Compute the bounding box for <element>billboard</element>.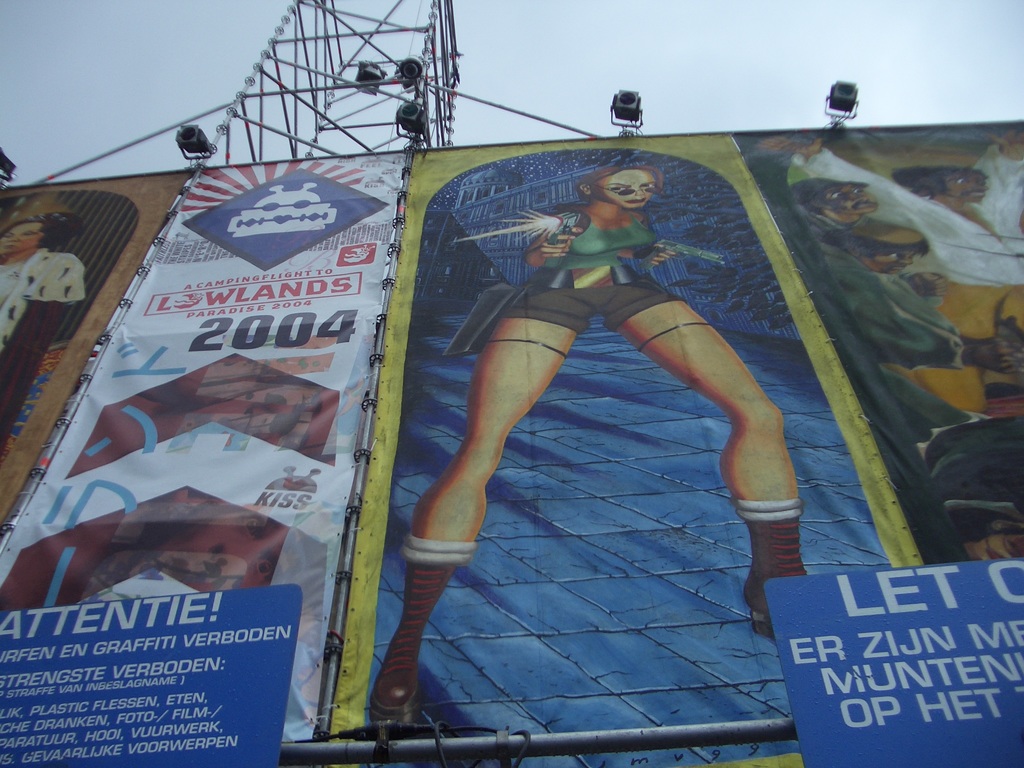
318,131,929,767.
